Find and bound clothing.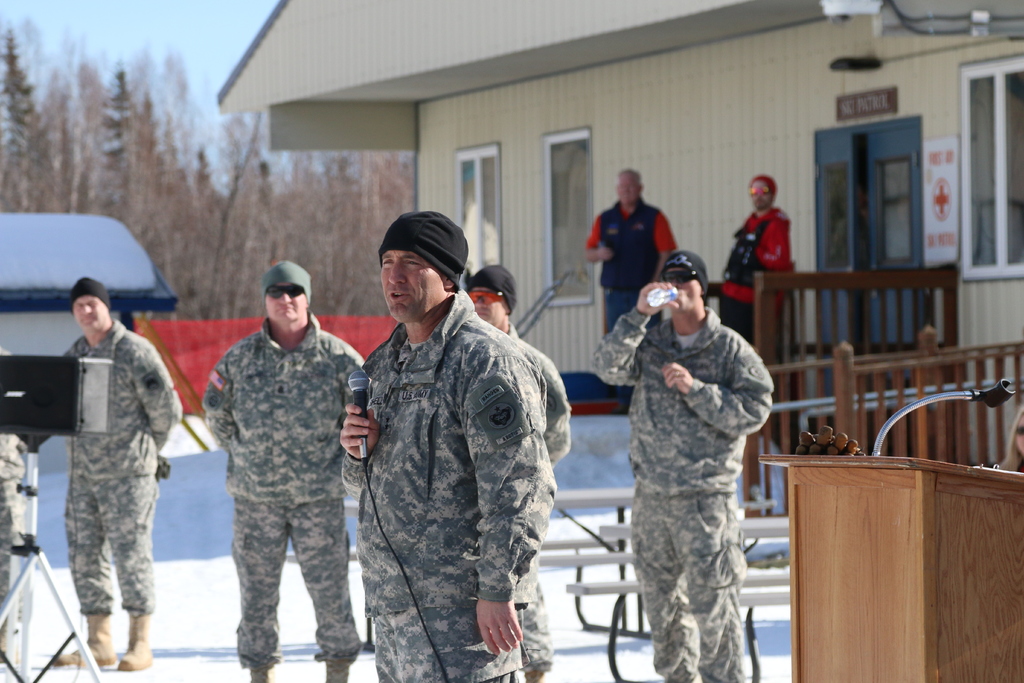
Bound: pyautogui.locateOnScreen(715, 195, 788, 339).
